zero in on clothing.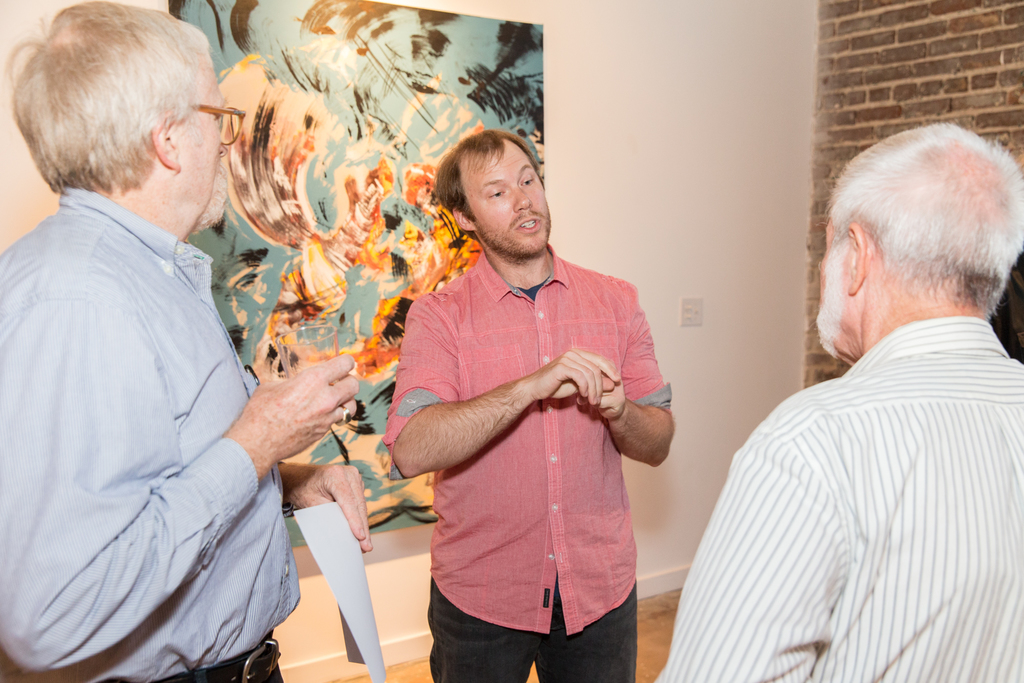
Zeroed in: <box>630,315,1020,680</box>.
